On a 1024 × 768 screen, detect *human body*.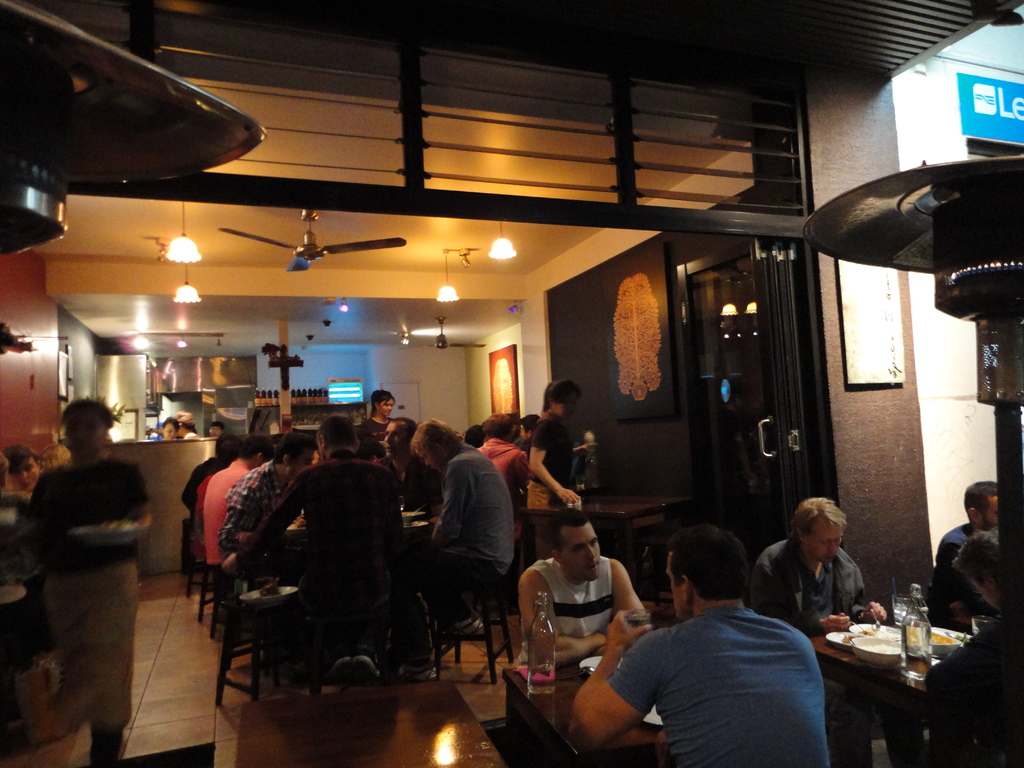
crop(513, 516, 666, 673).
